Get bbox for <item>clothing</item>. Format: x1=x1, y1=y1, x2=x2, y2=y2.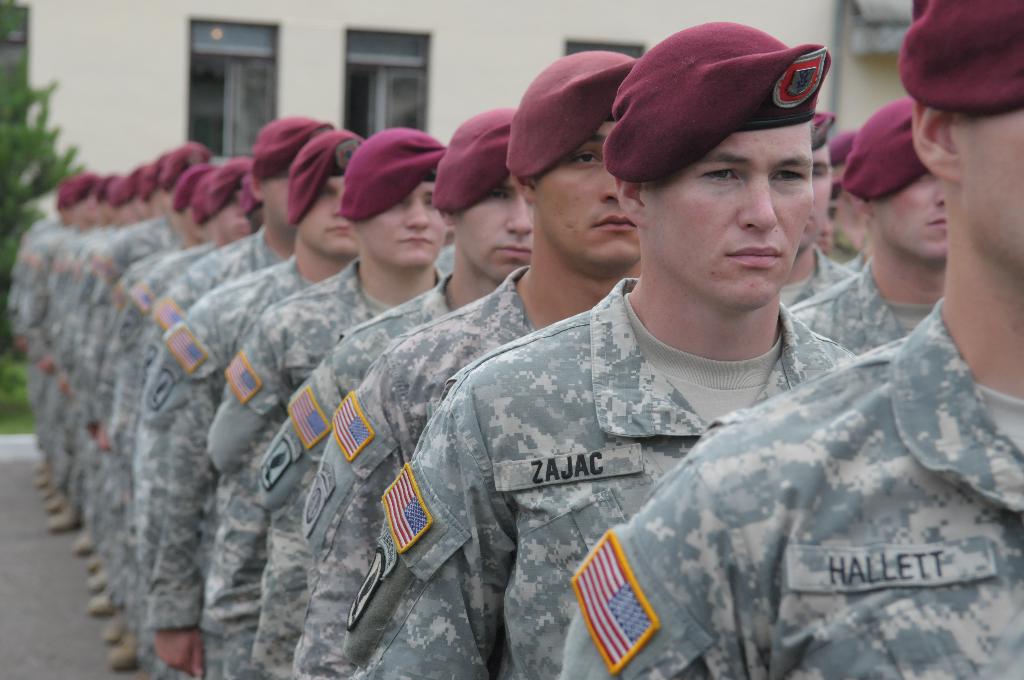
x1=506, y1=44, x2=626, y2=181.
